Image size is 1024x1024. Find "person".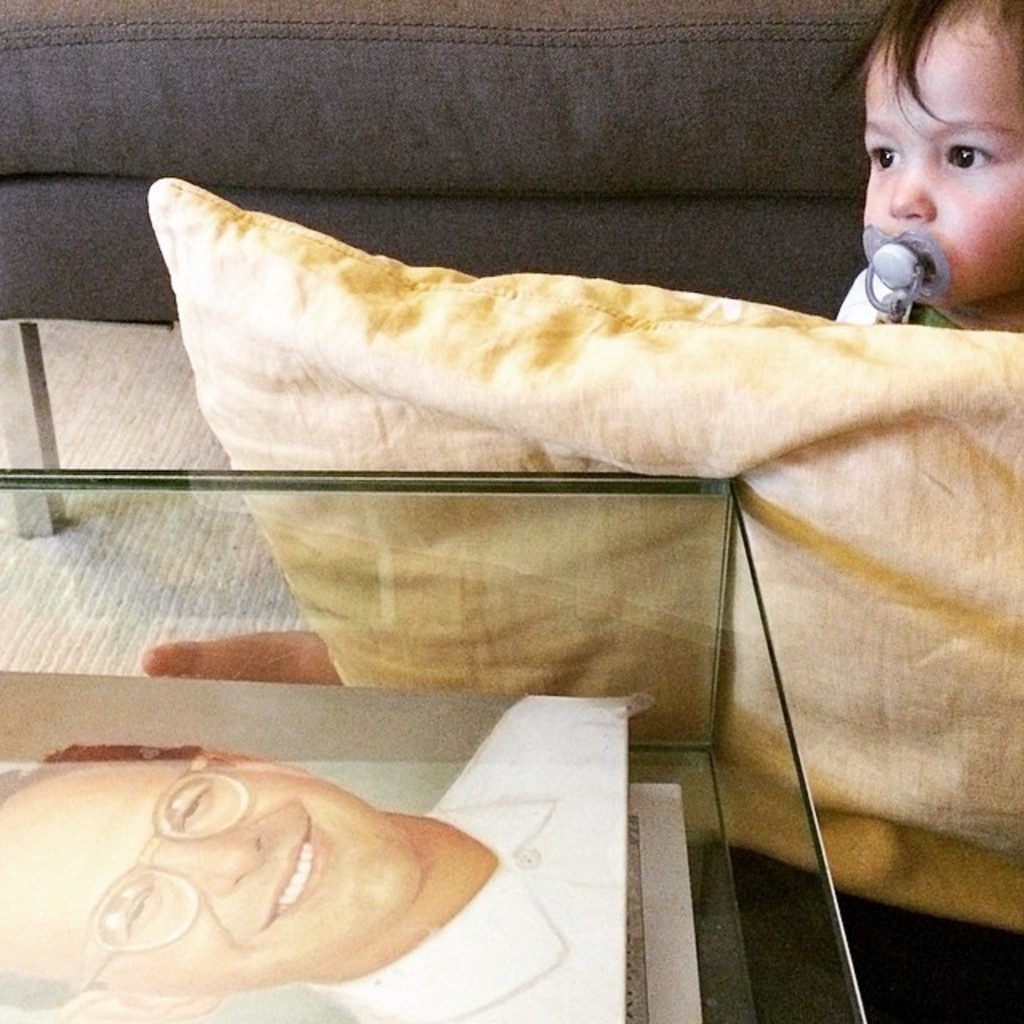
box=[0, 694, 630, 1022].
